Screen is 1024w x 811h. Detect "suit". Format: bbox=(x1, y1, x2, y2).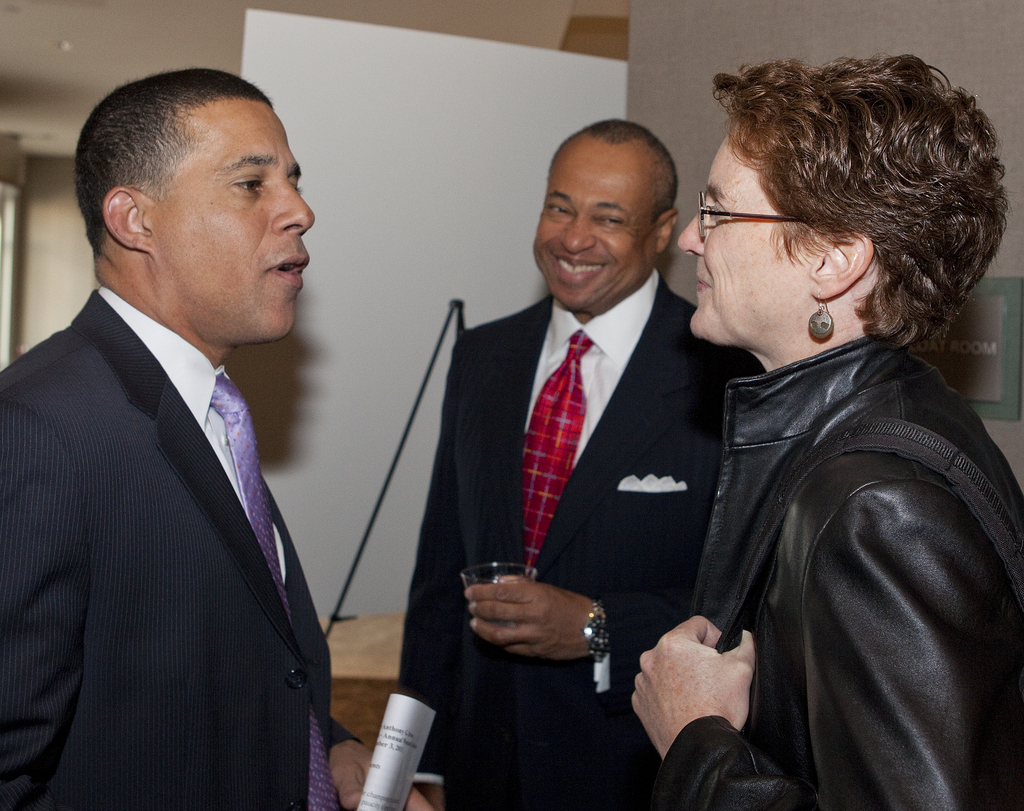
bbox=(392, 255, 767, 810).
